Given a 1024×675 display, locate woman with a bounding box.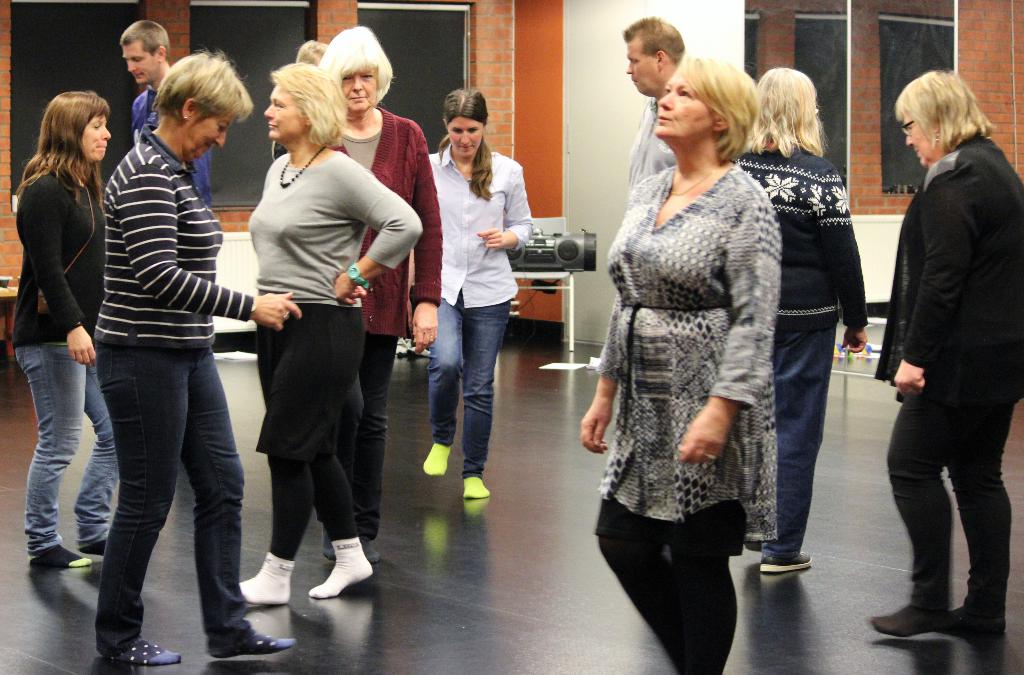
Located: 872 70 1023 638.
